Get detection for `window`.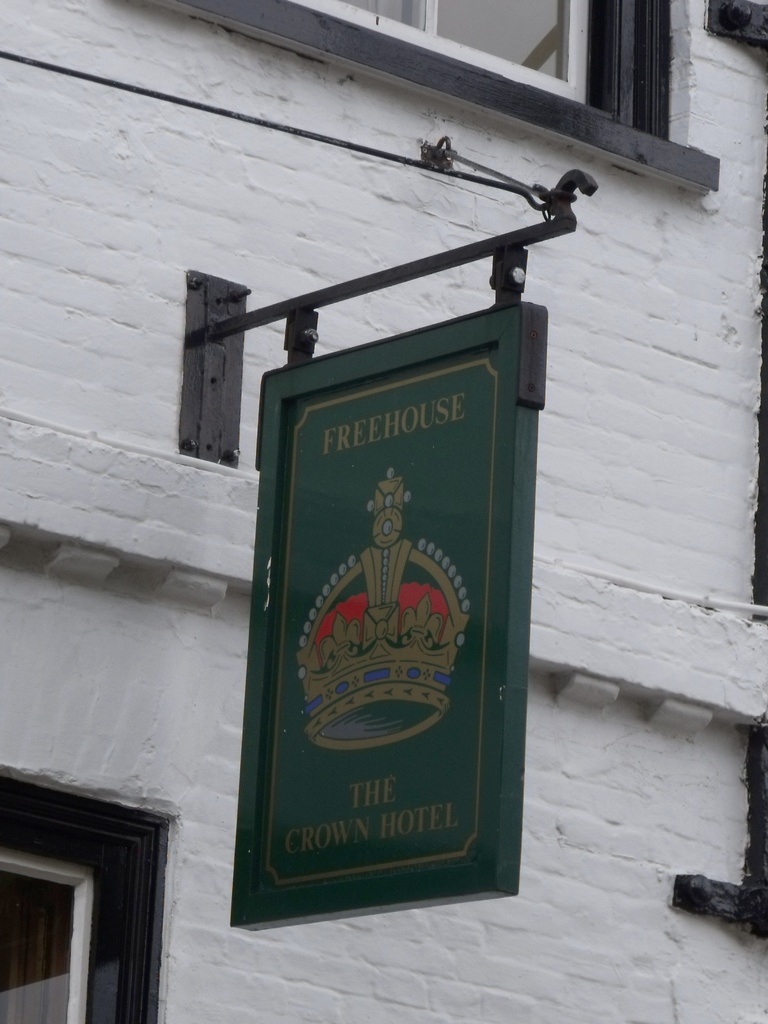
Detection: crop(162, 0, 725, 200).
